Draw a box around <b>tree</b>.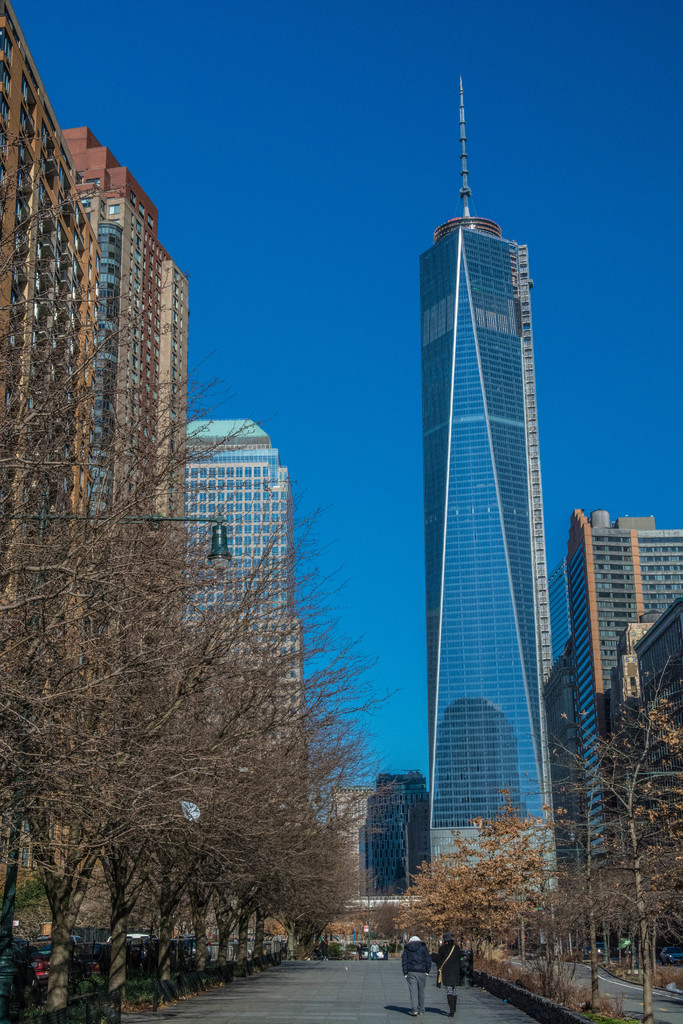
bbox(509, 634, 681, 1023).
